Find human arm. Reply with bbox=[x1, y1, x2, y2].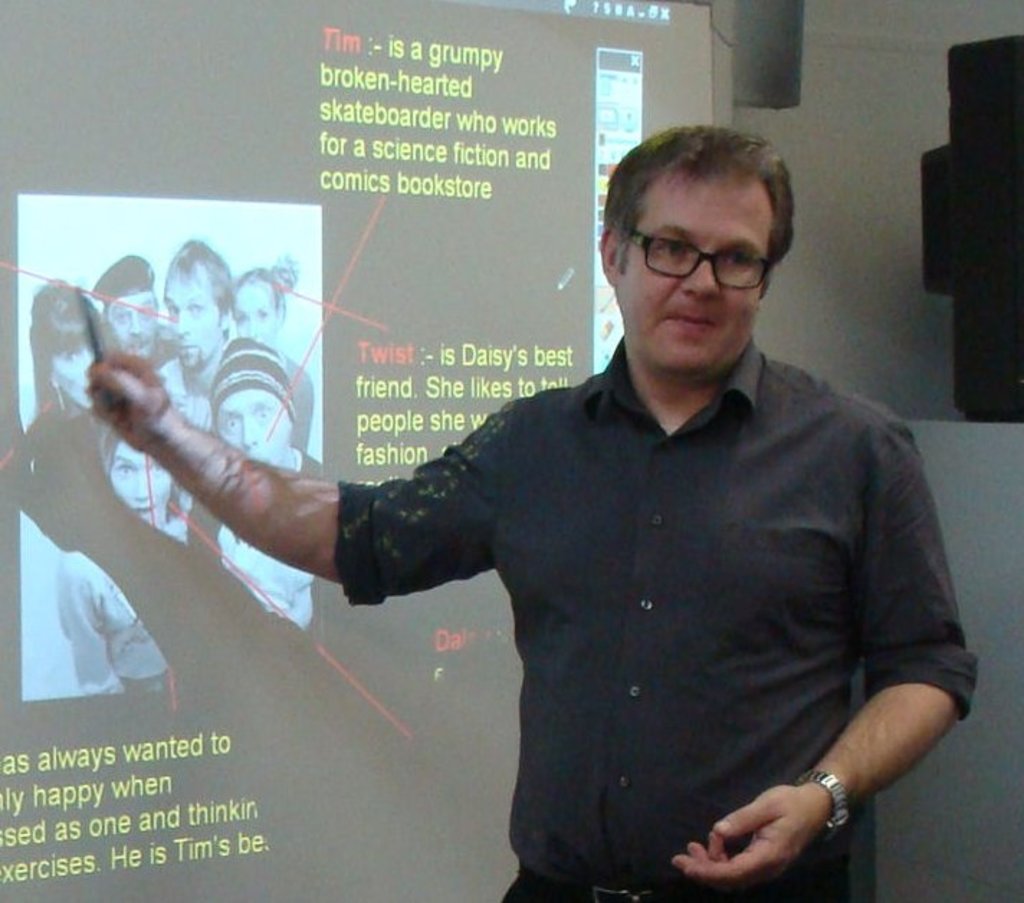
bbox=[664, 405, 988, 883].
